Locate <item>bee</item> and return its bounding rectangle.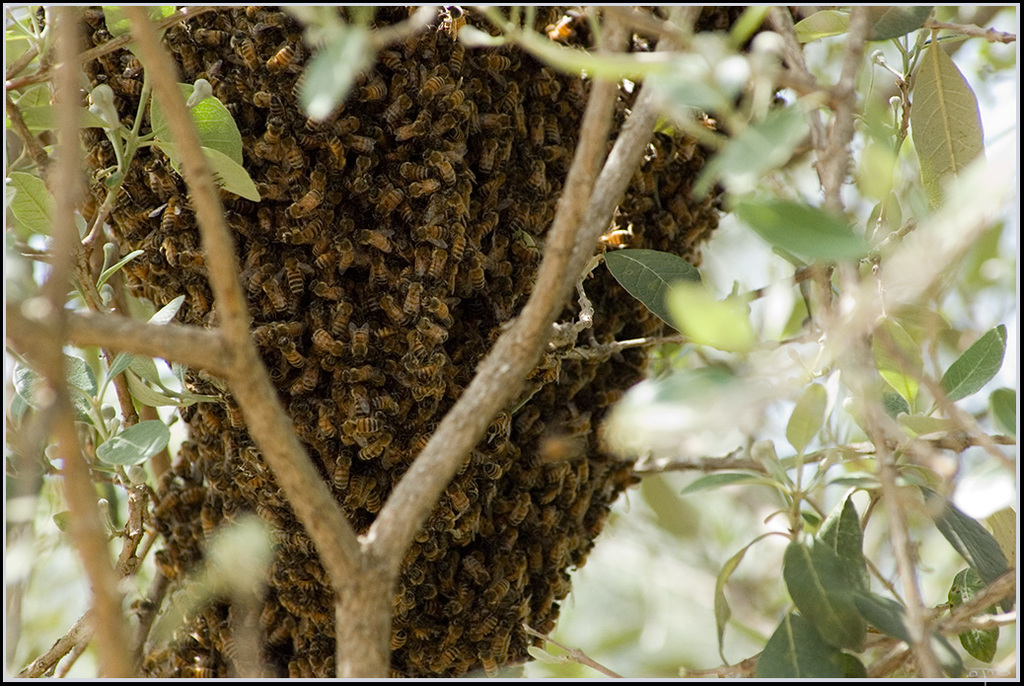
bbox=[259, 84, 290, 104].
